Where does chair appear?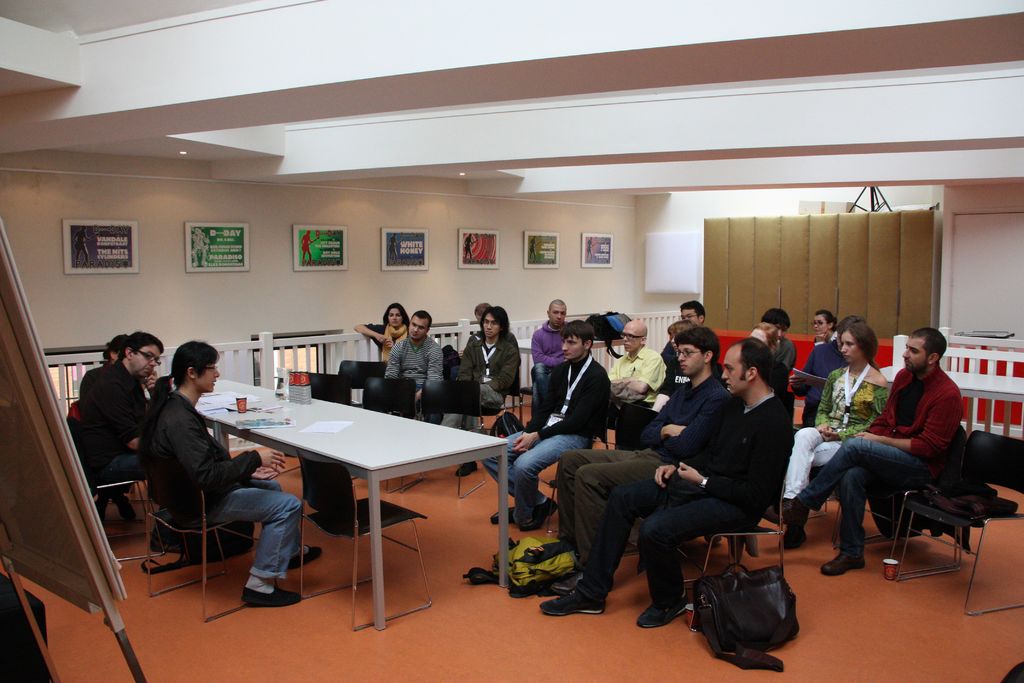
Appears at (77, 416, 165, 563).
